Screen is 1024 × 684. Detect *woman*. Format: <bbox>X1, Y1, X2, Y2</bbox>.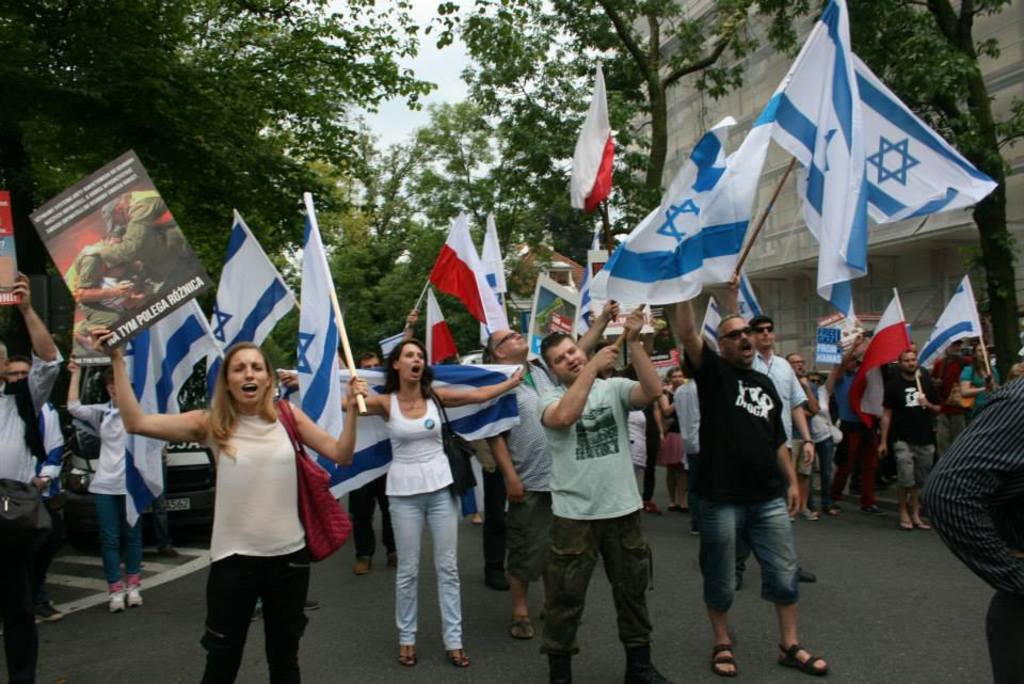
<bbox>950, 341, 1004, 420</bbox>.
